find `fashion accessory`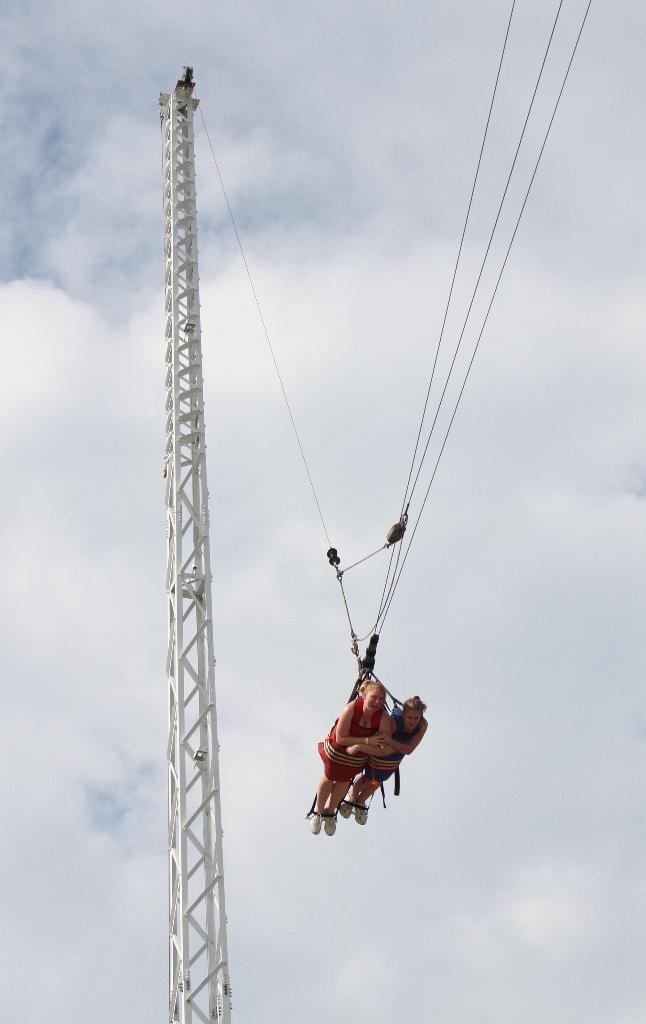
detection(363, 737, 367, 744)
